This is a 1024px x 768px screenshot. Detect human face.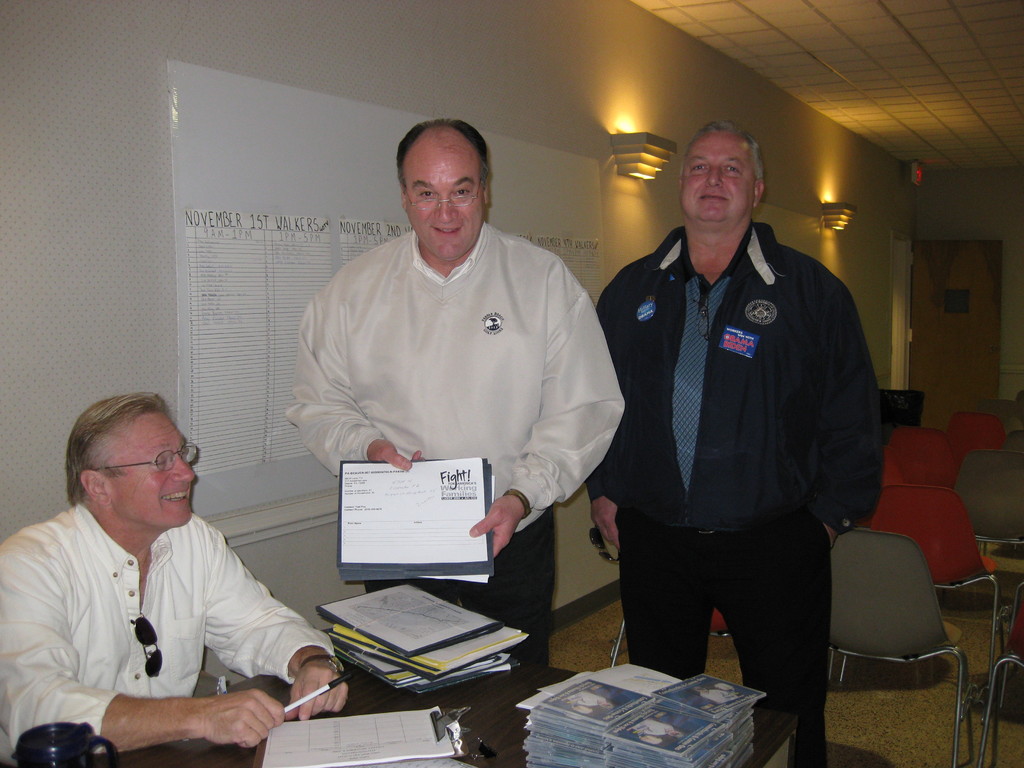
682, 134, 753, 227.
